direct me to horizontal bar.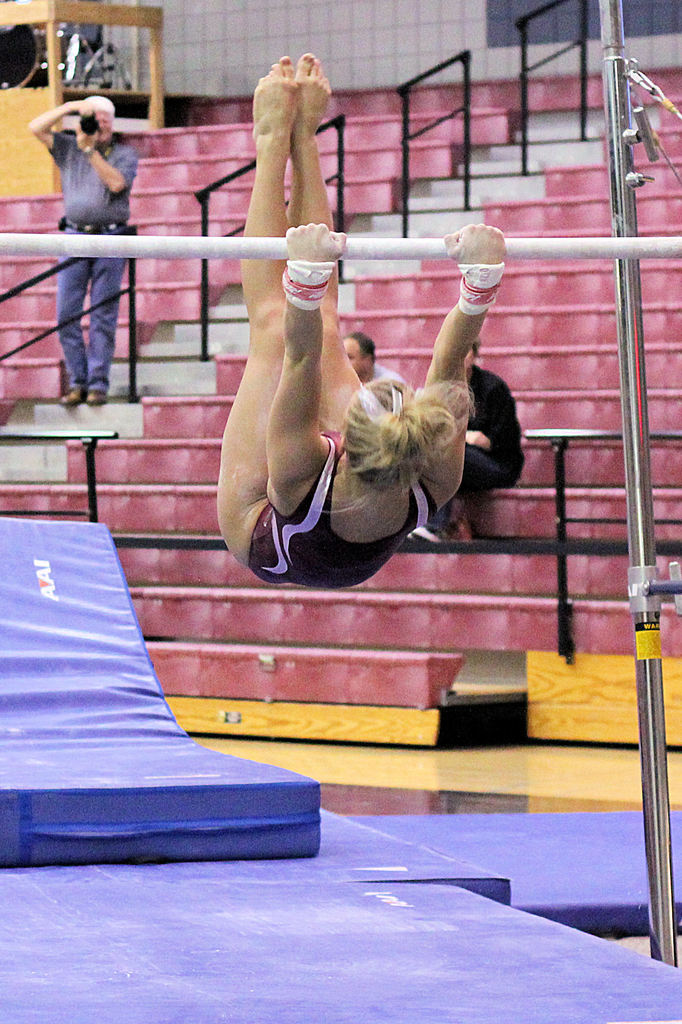
Direction: 0,237,681,261.
